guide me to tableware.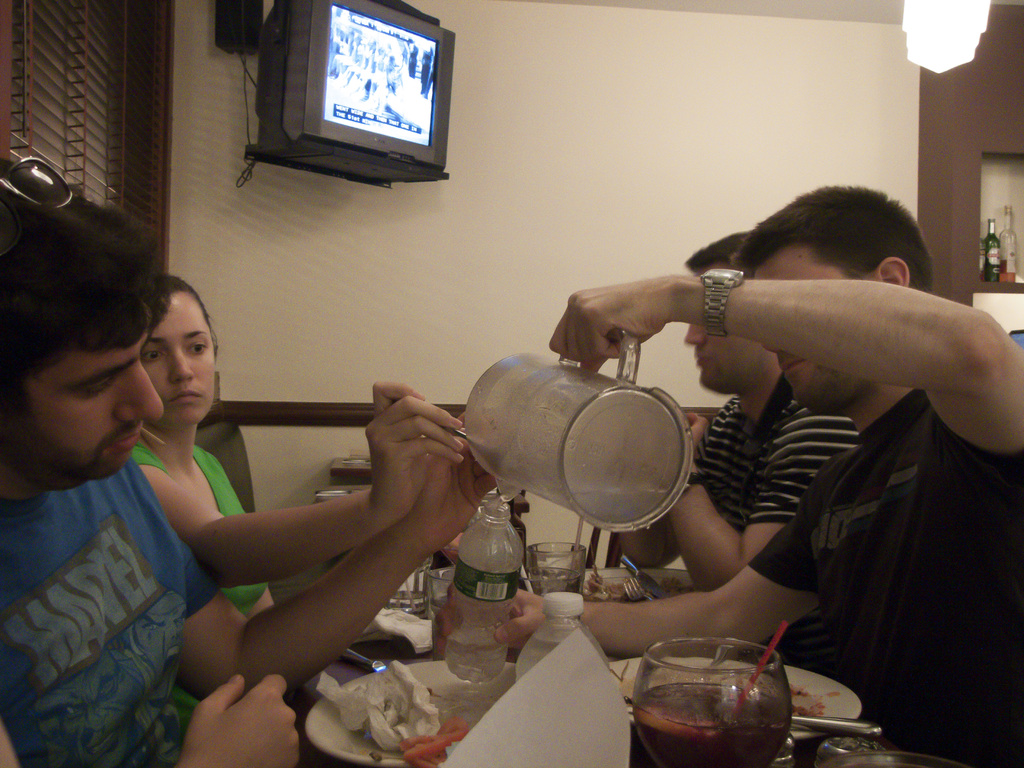
Guidance: 530, 537, 582, 593.
